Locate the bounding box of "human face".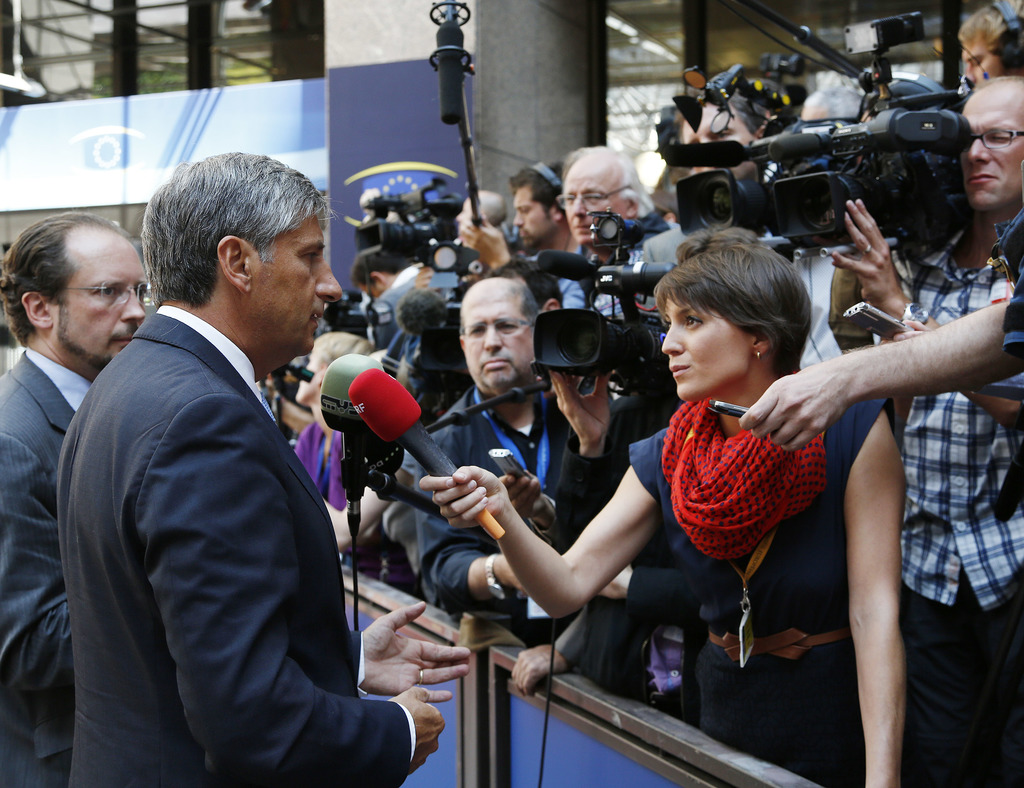
Bounding box: rect(659, 296, 746, 400).
